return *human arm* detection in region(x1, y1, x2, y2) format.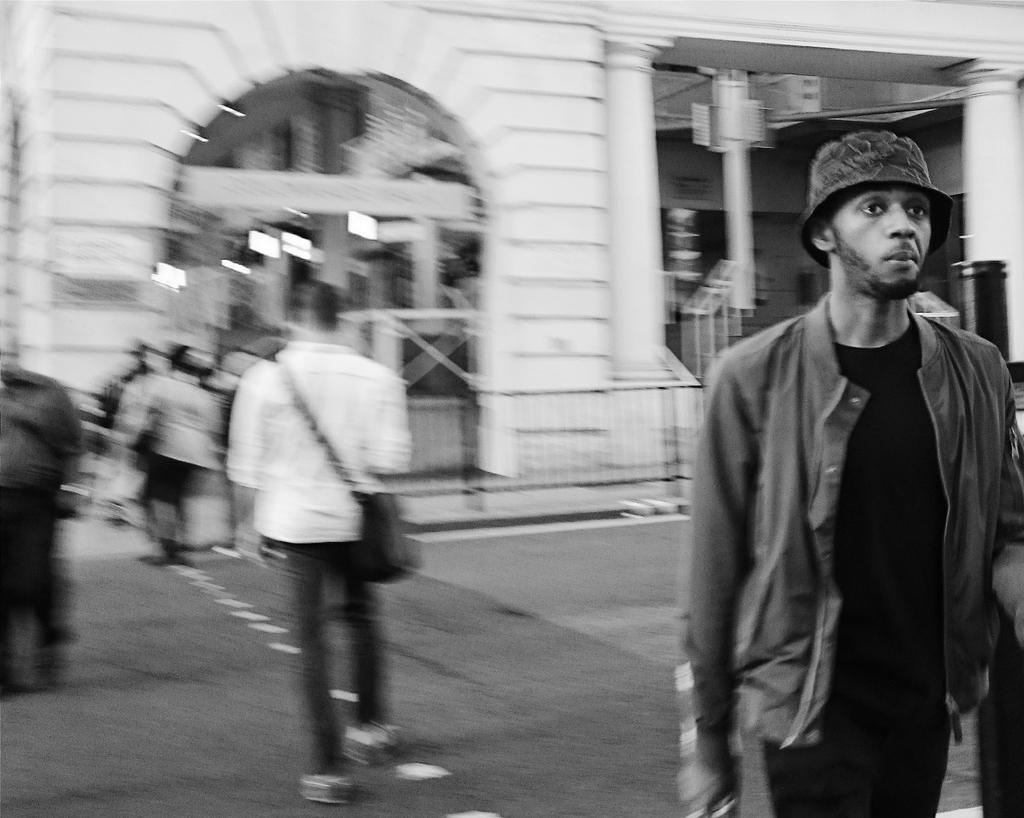
region(692, 352, 764, 817).
